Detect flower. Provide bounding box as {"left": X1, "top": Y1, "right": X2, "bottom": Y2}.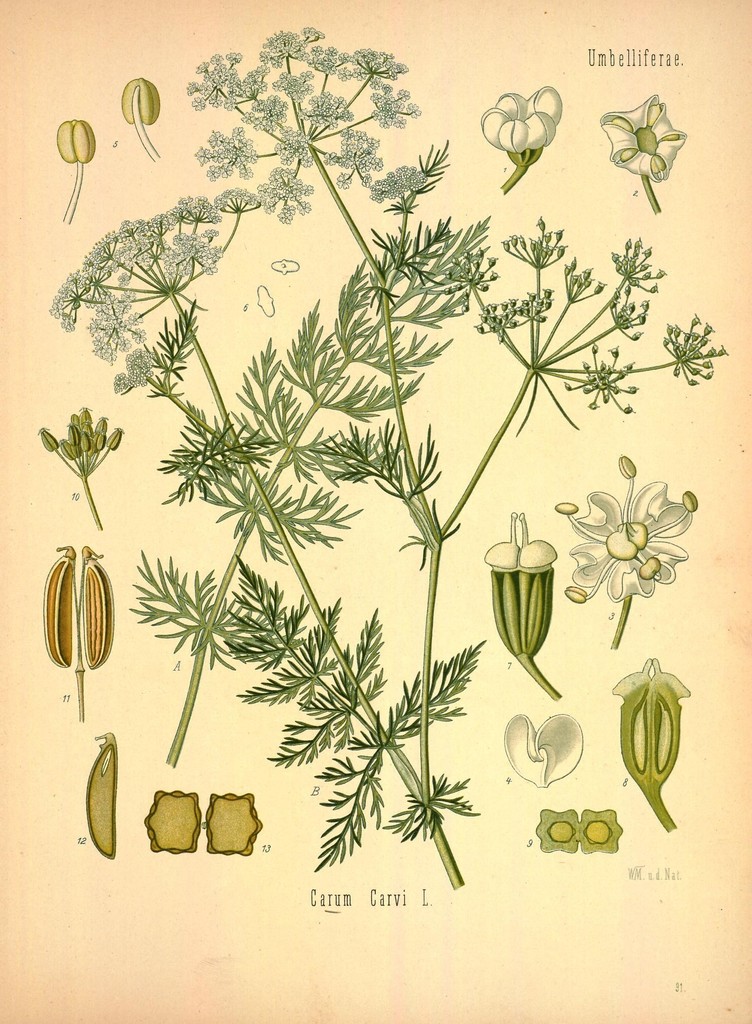
{"left": 477, "top": 84, "right": 559, "bottom": 151}.
